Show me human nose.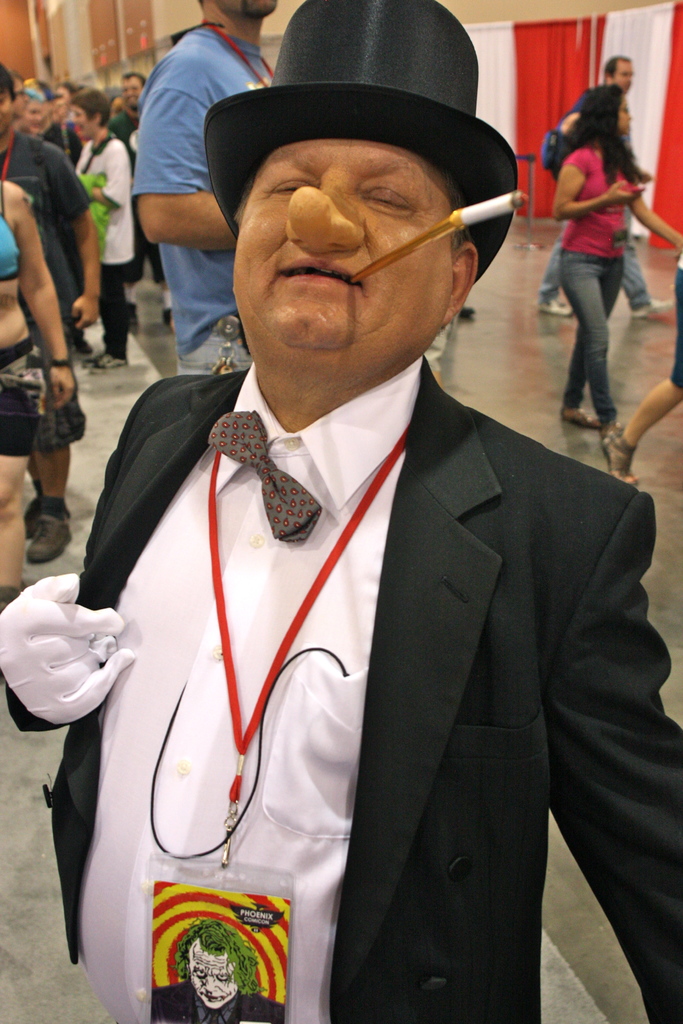
human nose is here: (288,180,373,250).
